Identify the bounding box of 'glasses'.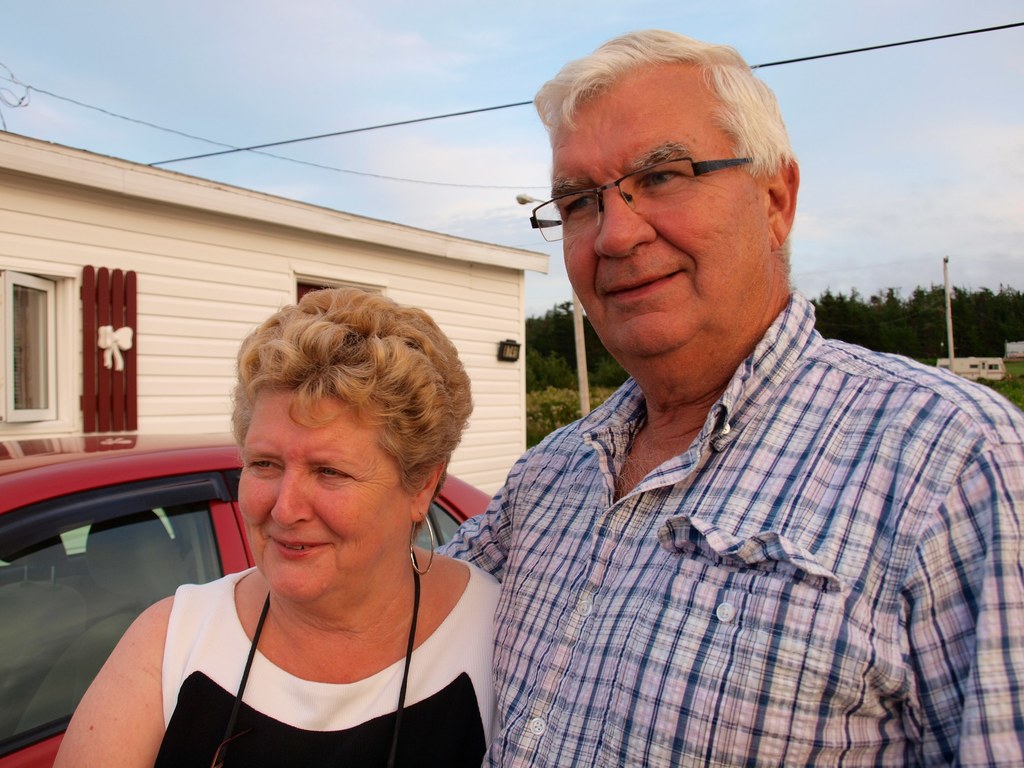
box=[529, 153, 751, 244].
